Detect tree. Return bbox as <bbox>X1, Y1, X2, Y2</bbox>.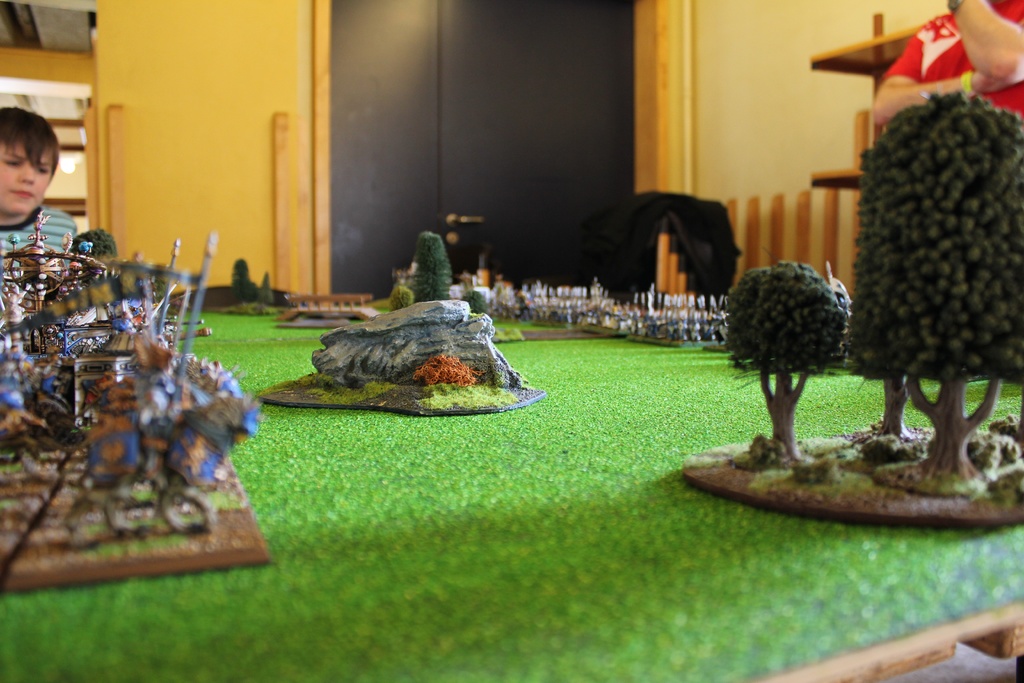
<bbox>408, 231, 454, 304</bbox>.
